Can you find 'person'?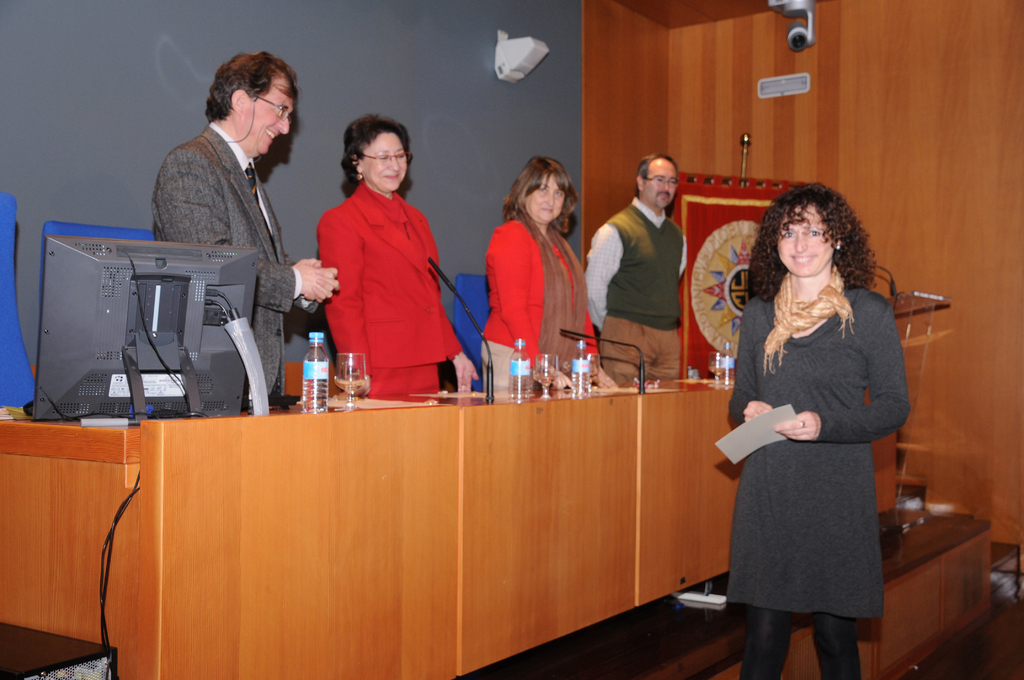
Yes, bounding box: (726, 181, 911, 679).
